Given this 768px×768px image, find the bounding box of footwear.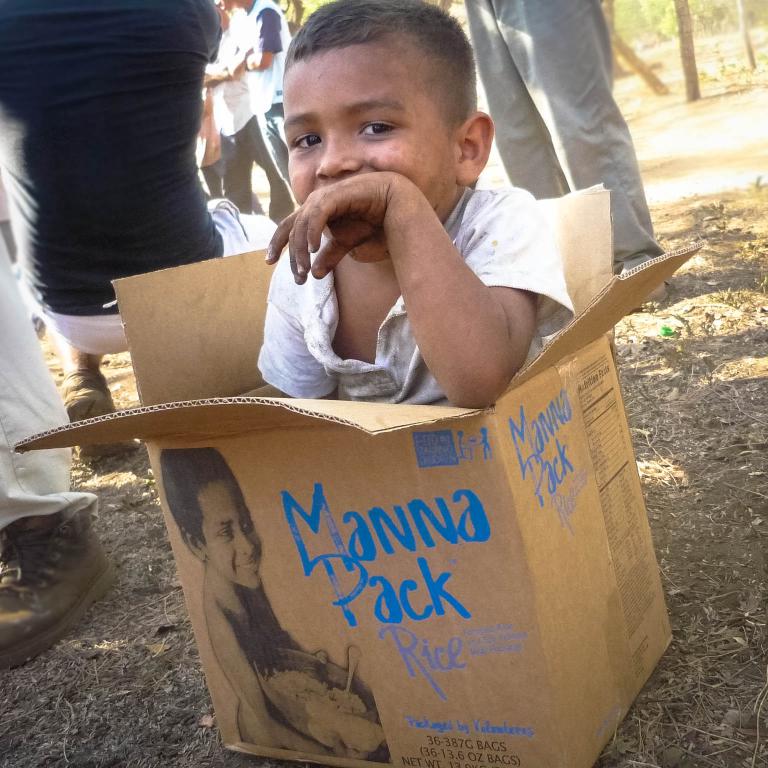
<box>1,480,114,673</box>.
